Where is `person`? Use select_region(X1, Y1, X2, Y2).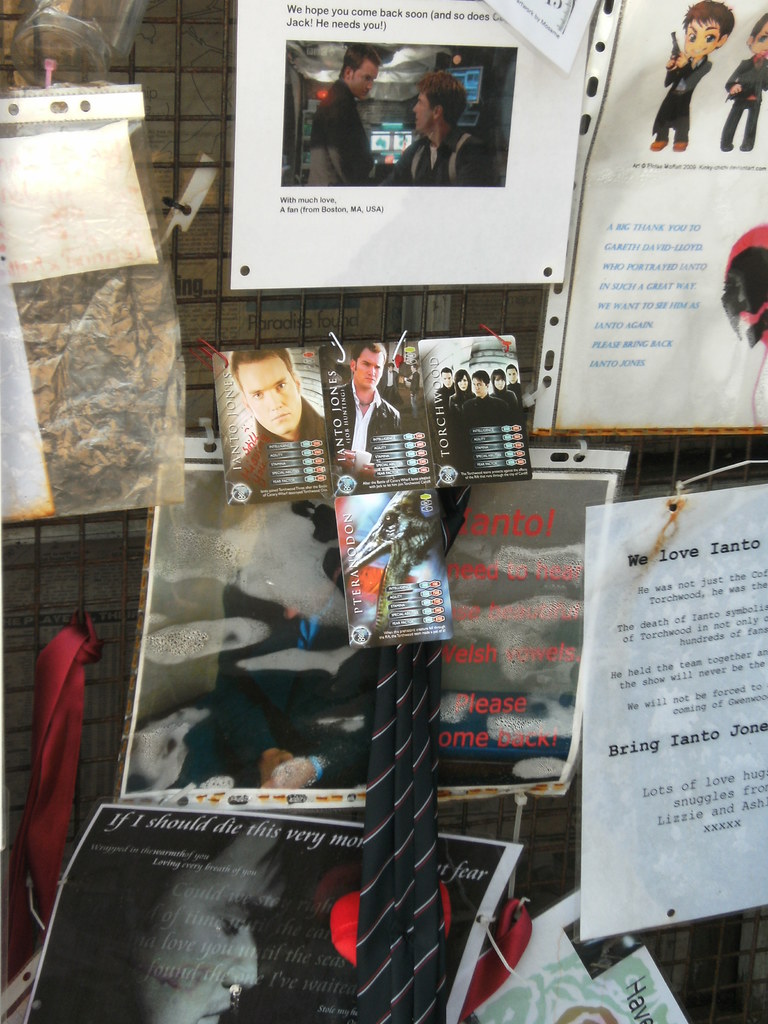
select_region(716, 15, 767, 154).
